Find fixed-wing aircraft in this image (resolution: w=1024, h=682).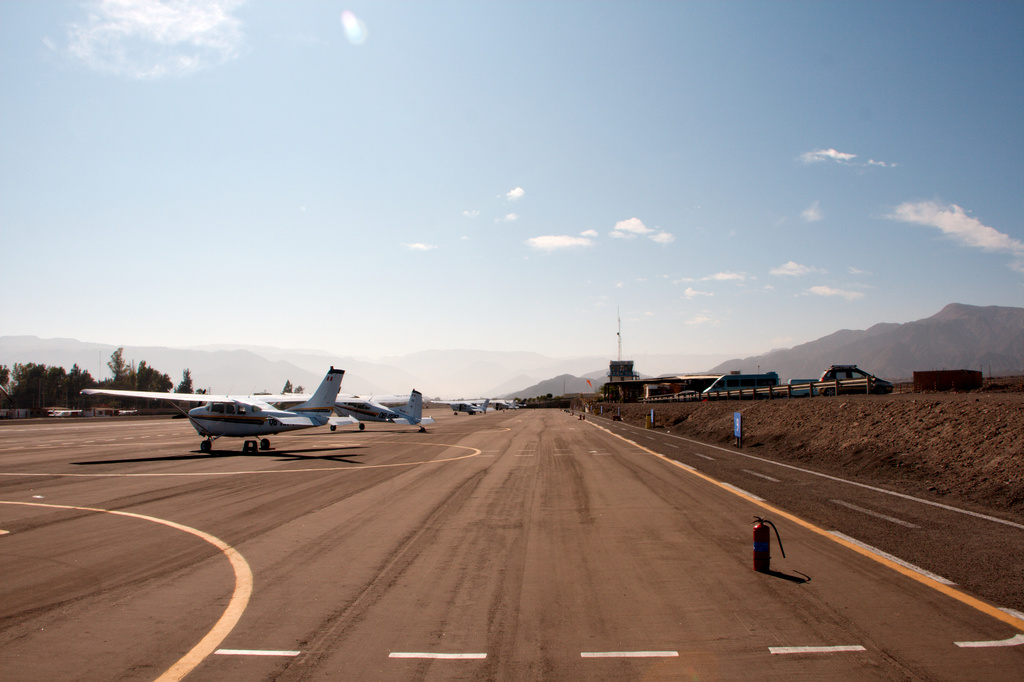
crop(444, 392, 490, 414).
